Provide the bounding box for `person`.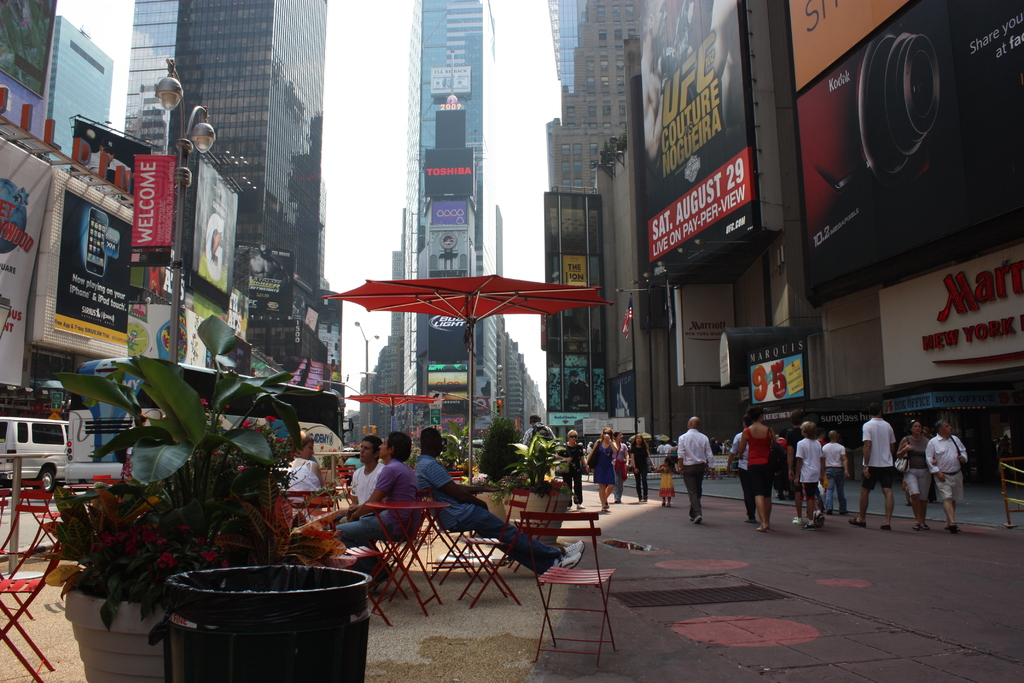
pyautogui.locateOnScreen(326, 427, 422, 618).
